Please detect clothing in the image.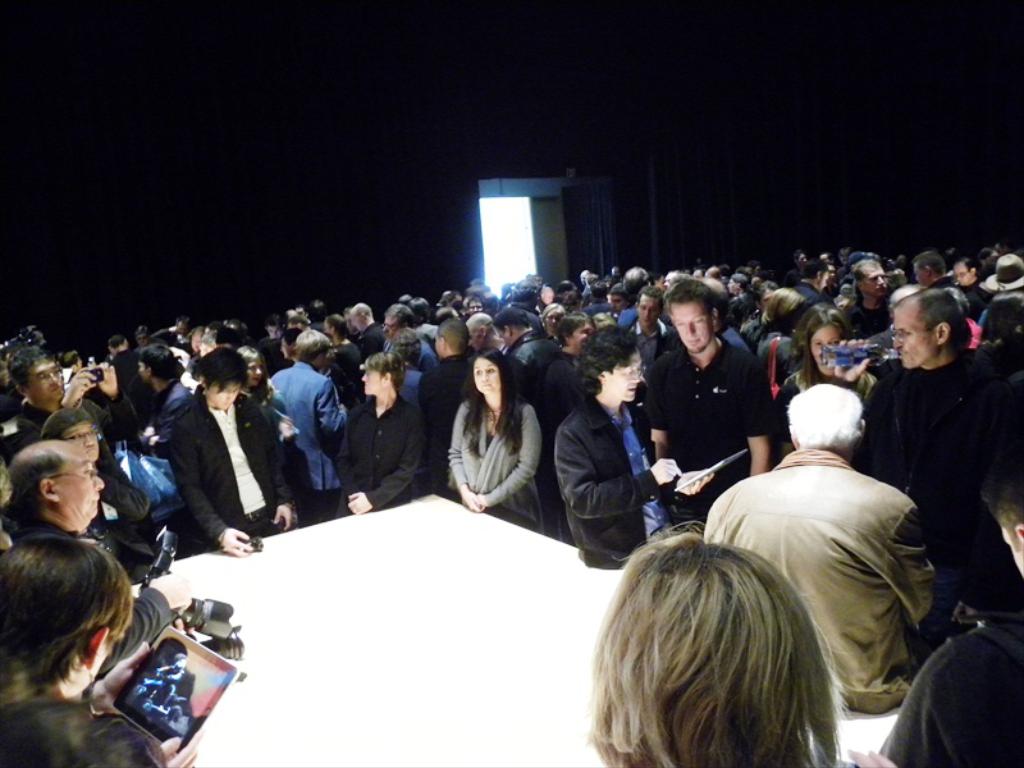
[22, 513, 175, 678].
